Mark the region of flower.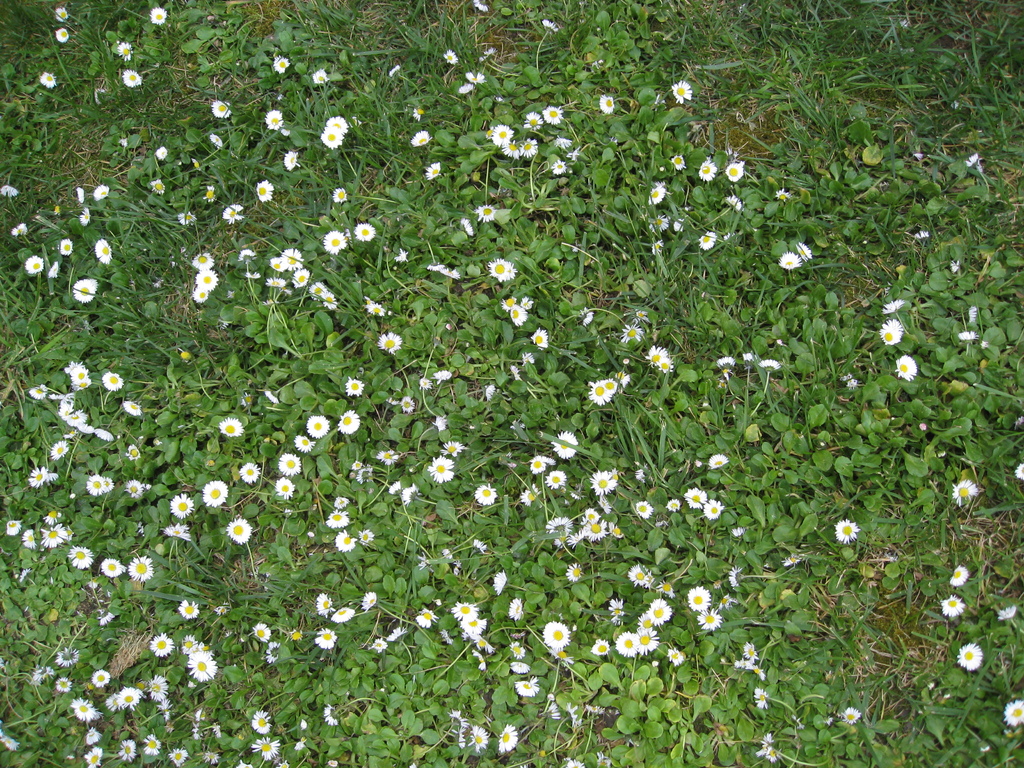
Region: bbox=[614, 634, 637, 662].
